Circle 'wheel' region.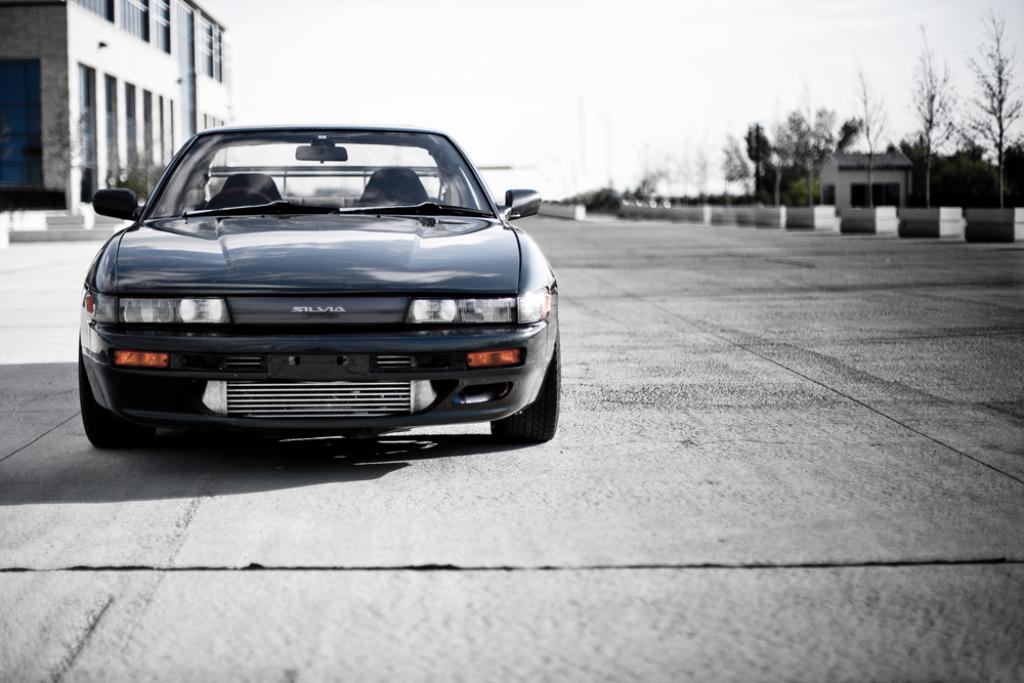
Region: locate(492, 328, 566, 444).
